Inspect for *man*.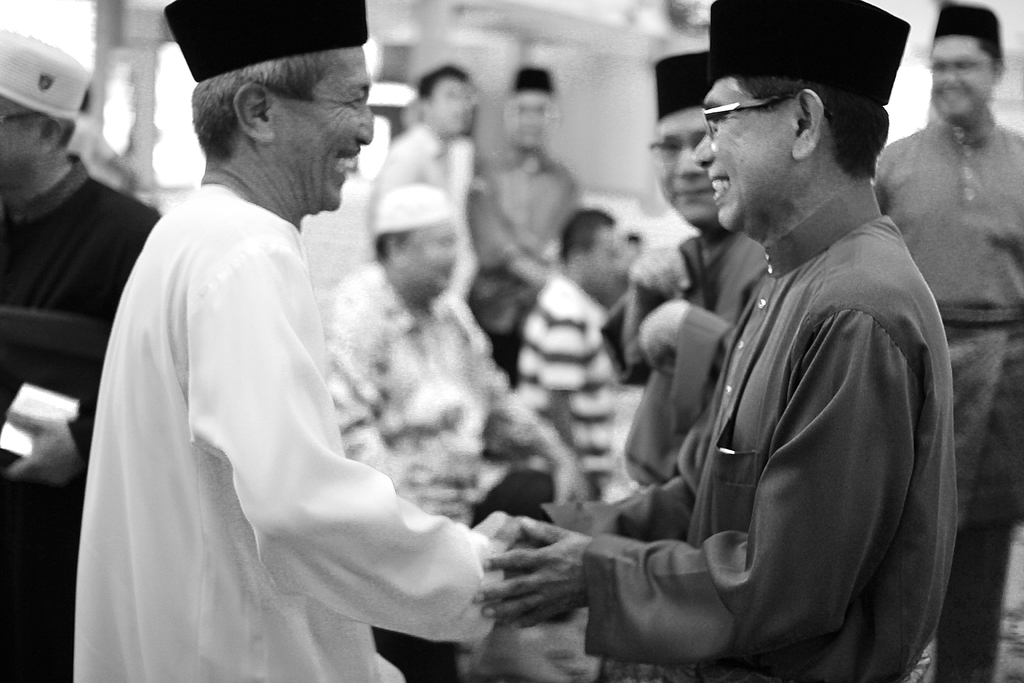
Inspection: (x1=0, y1=22, x2=160, y2=682).
